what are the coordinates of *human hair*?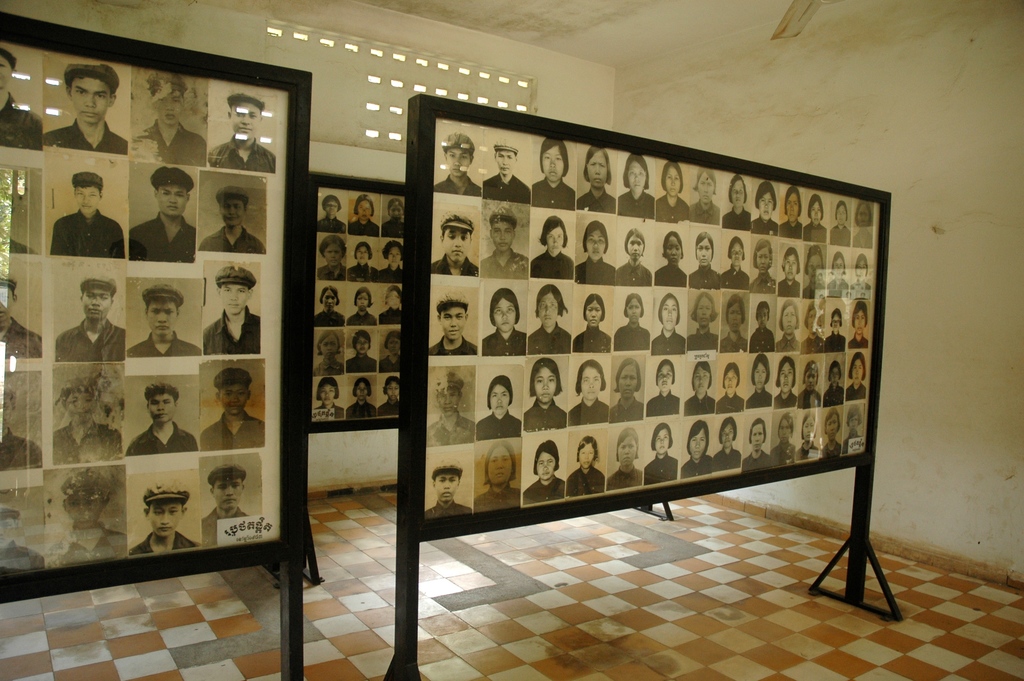
region(780, 299, 800, 334).
